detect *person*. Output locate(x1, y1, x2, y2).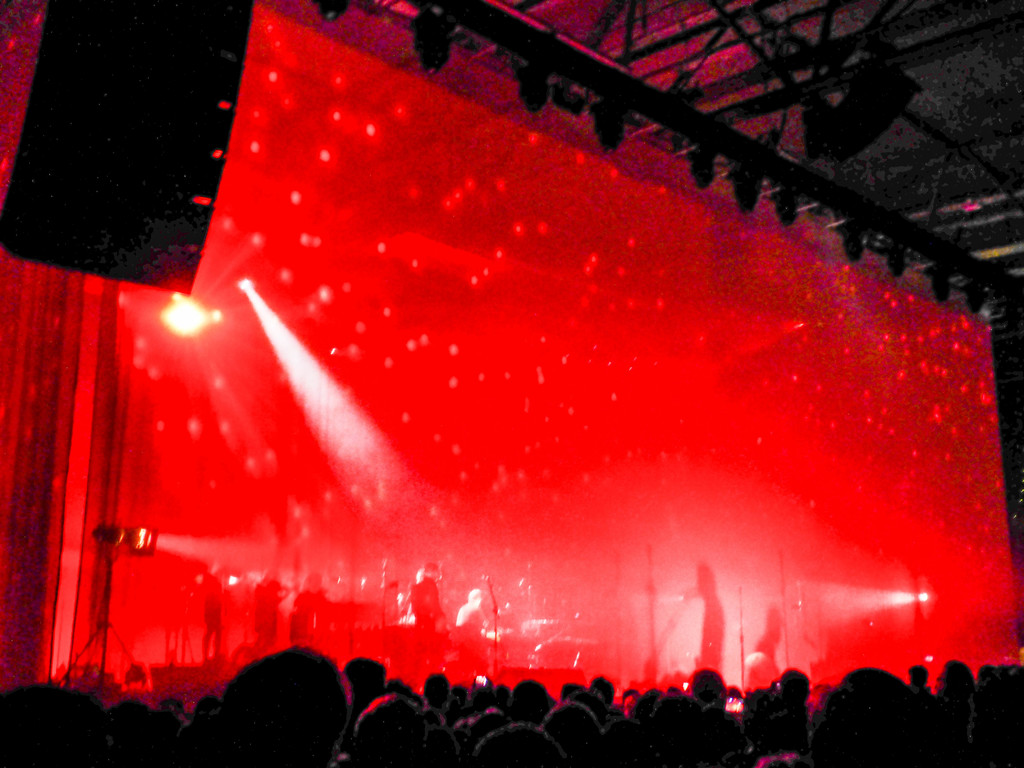
locate(445, 584, 493, 634).
